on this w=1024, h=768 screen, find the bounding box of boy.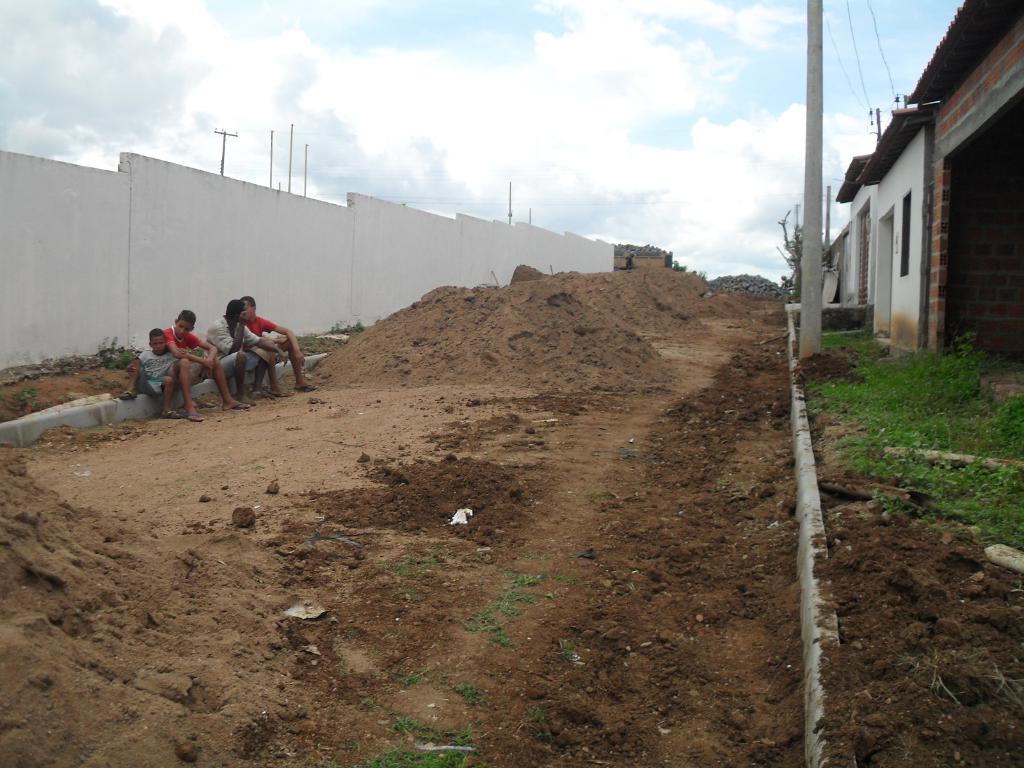
Bounding box: region(204, 298, 289, 399).
